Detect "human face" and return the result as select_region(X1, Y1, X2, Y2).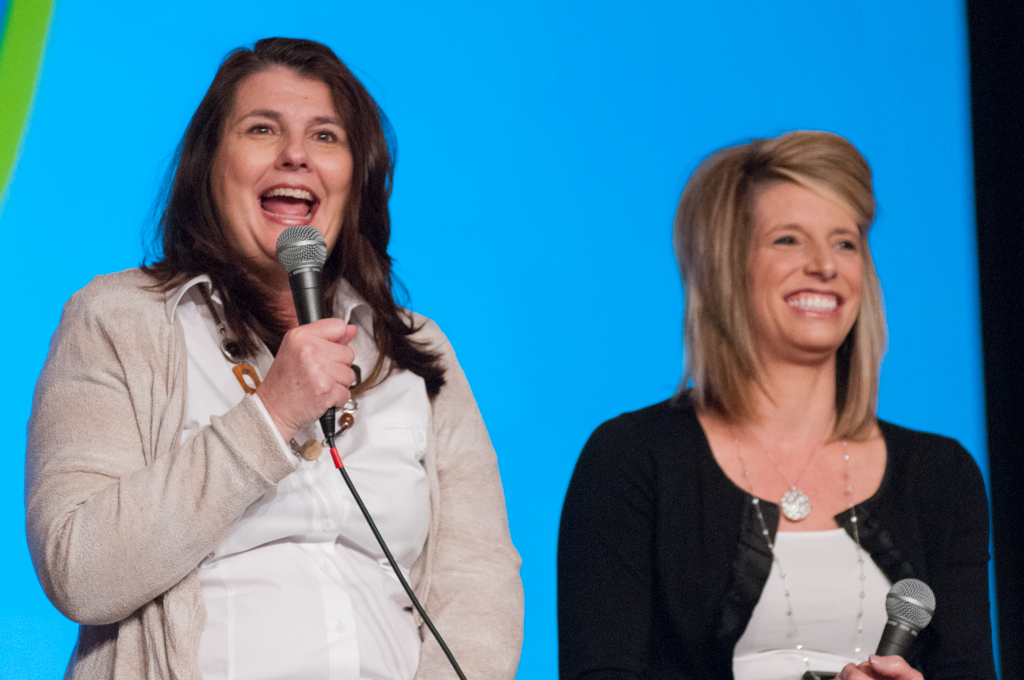
select_region(211, 70, 352, 267).
